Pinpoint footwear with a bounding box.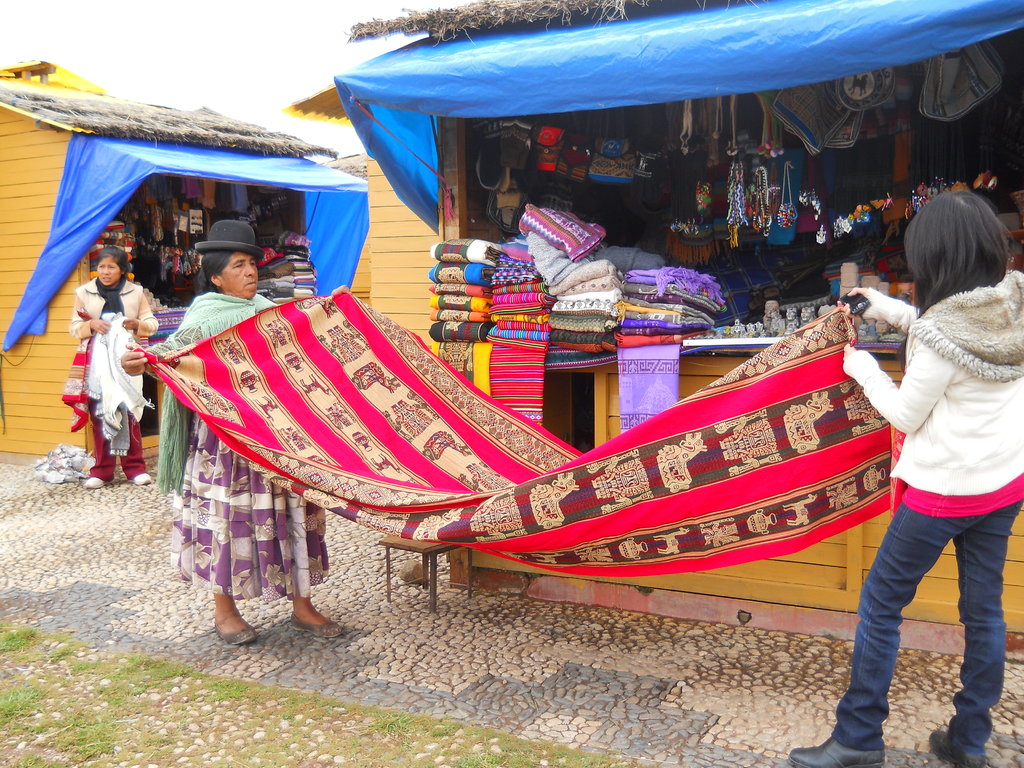
<region>134, 474, 155, 487</region>.
